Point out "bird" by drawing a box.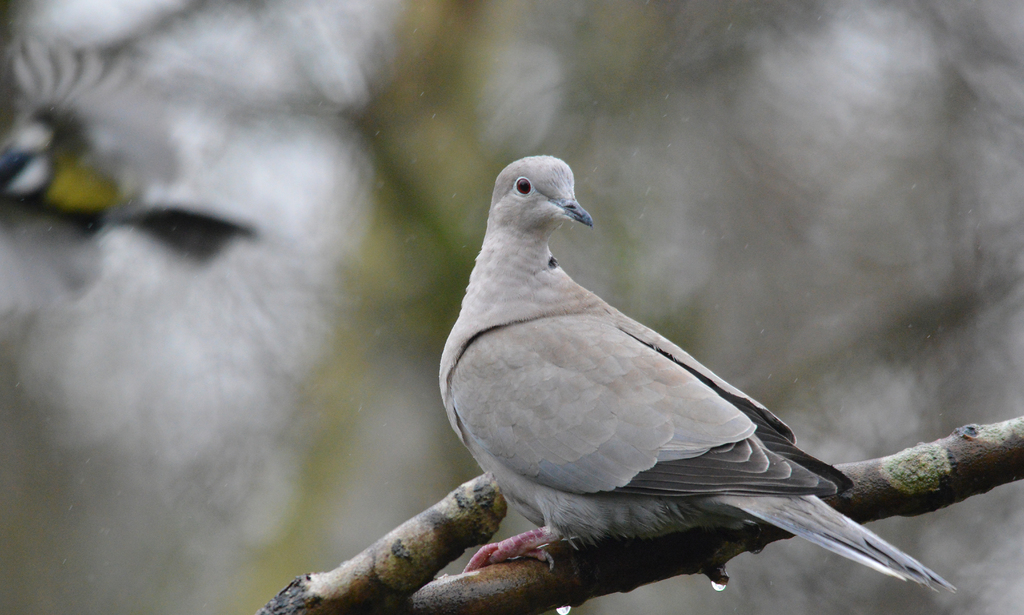
BBox(433, 151, 961, 598).
